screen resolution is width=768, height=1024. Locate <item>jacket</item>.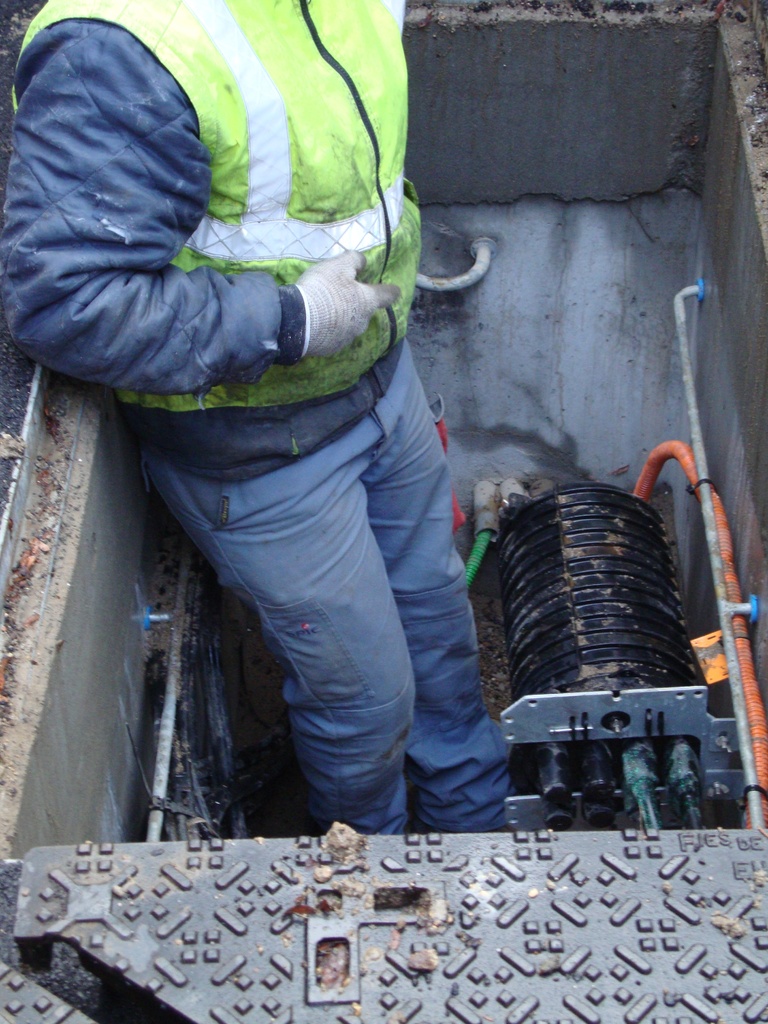
0, 0, 419, 447.
